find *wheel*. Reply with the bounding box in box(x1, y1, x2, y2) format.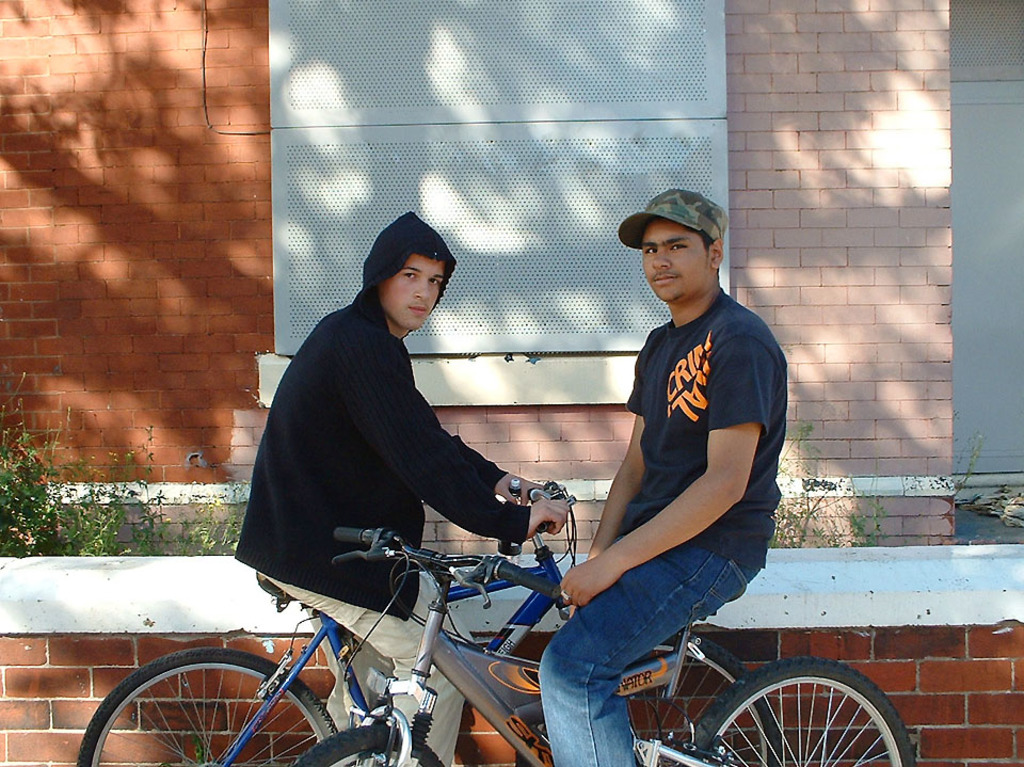
box(511, 635, 785, 766).
